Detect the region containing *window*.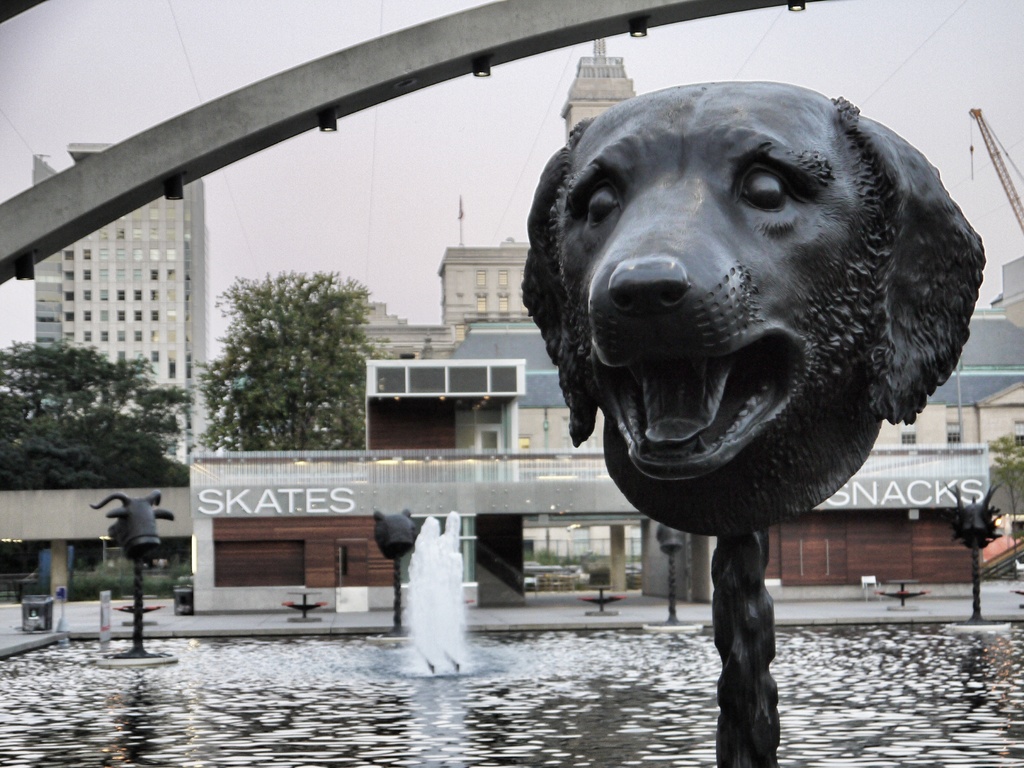
(left=118, top=332, right=125, bottom=342).
